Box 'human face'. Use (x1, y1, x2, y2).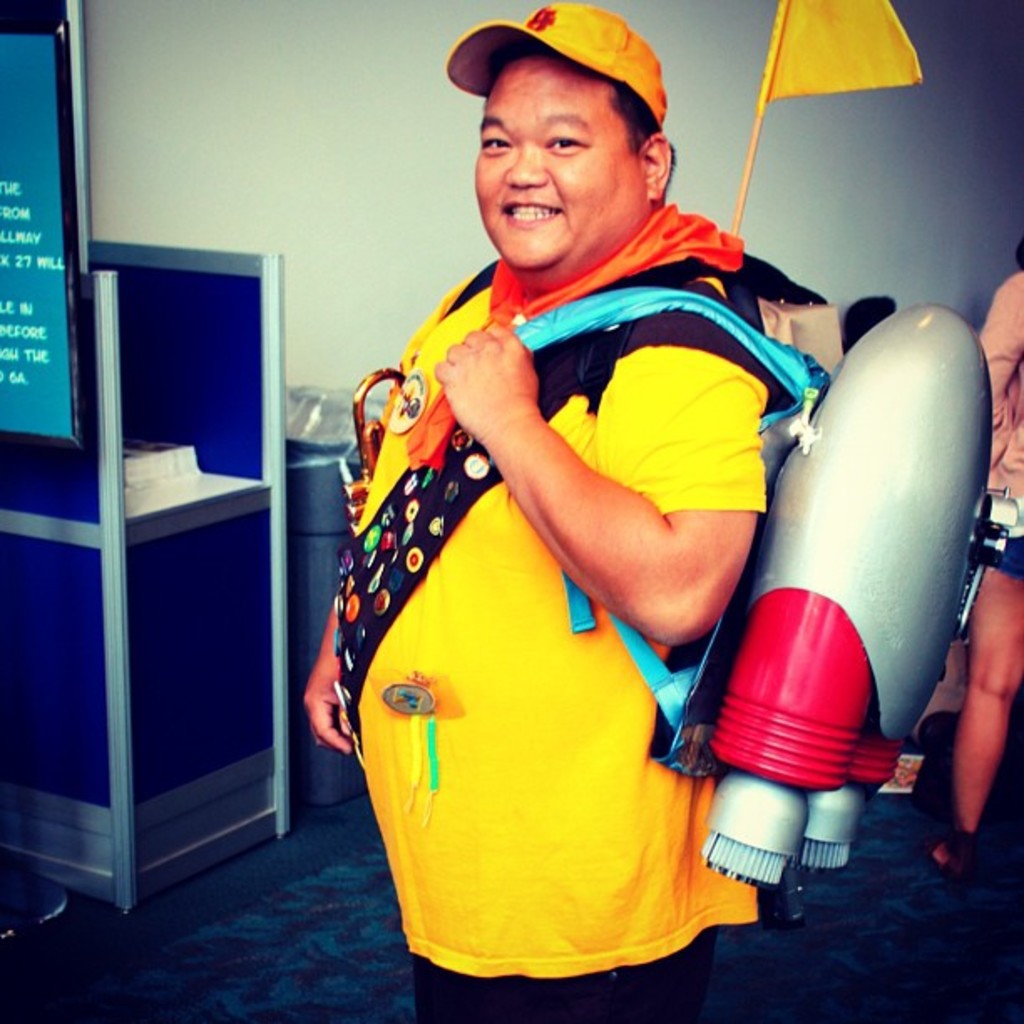
(475, 52, 649, 266).
